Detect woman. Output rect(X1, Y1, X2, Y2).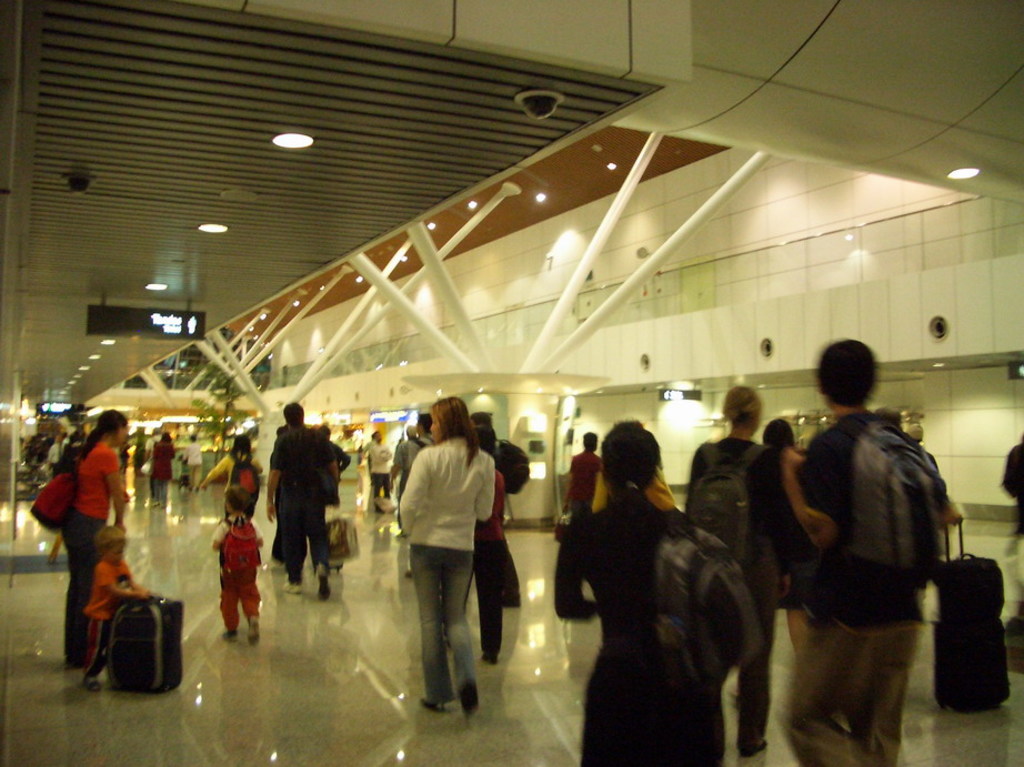
rect(761, 413, 804, 655).
